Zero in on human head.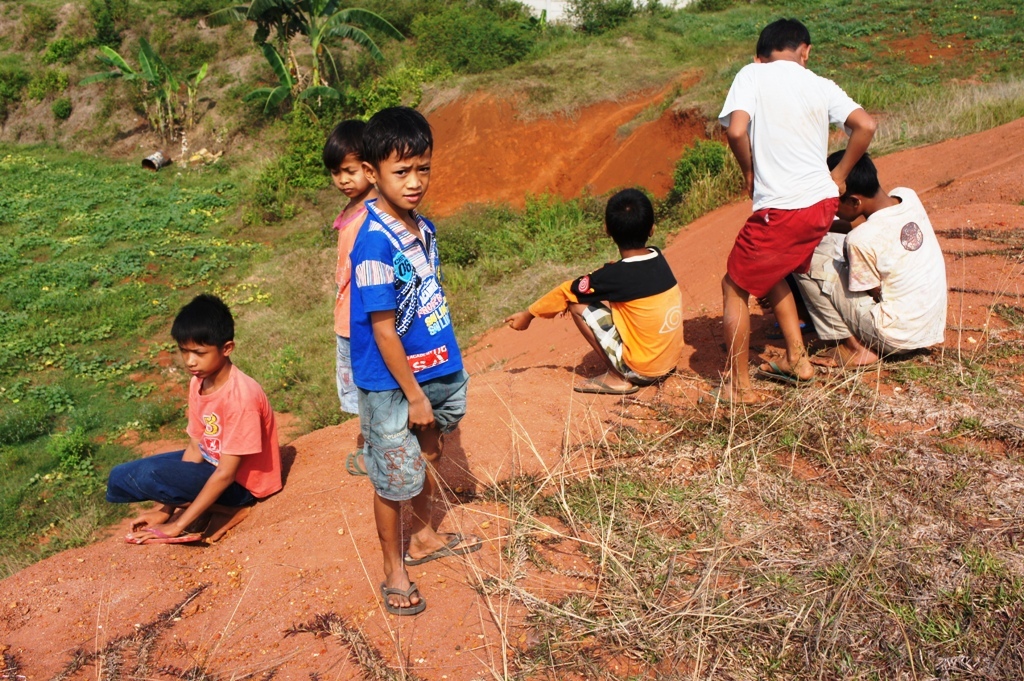
Zeroed in: {"left": 344, "top": 106, "right": 442, "bottom": 195}.
